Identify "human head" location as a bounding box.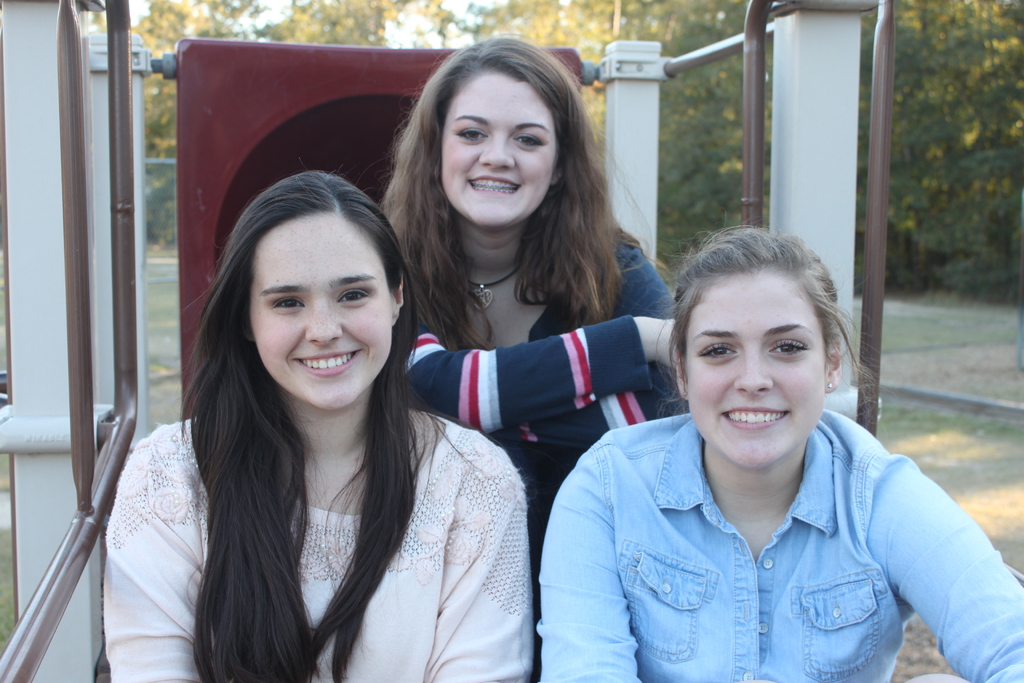
pyautogui.locateOnScreen(670, 236, 840, 472).
